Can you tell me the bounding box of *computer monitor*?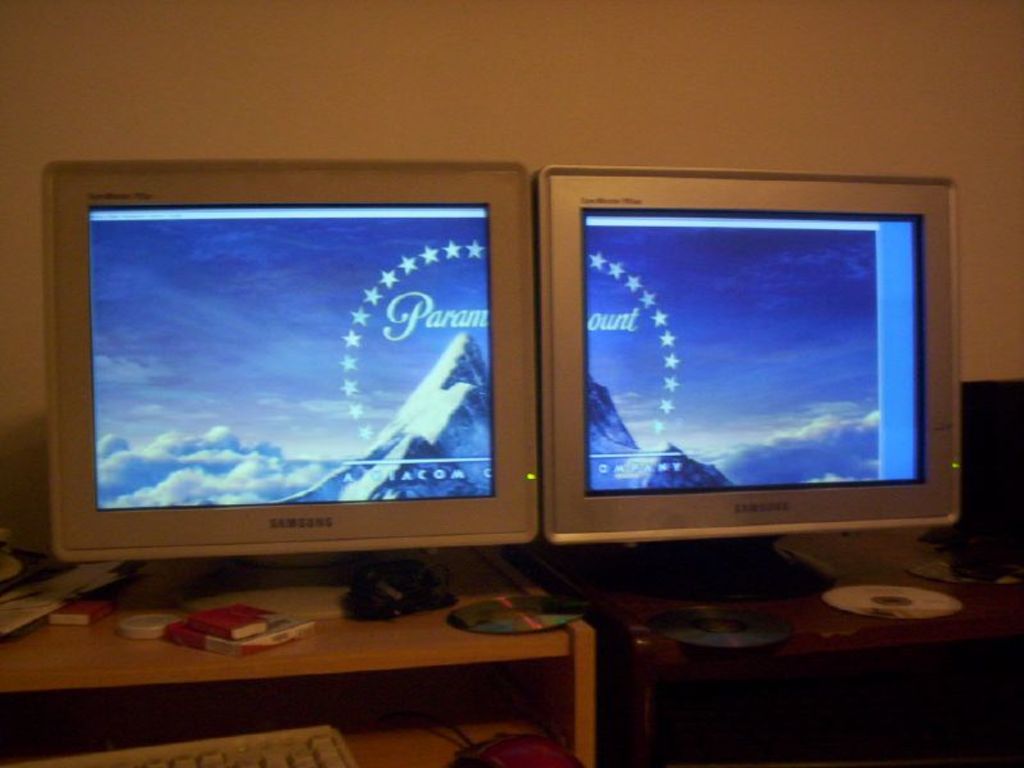
531, 168, 966, 621.
